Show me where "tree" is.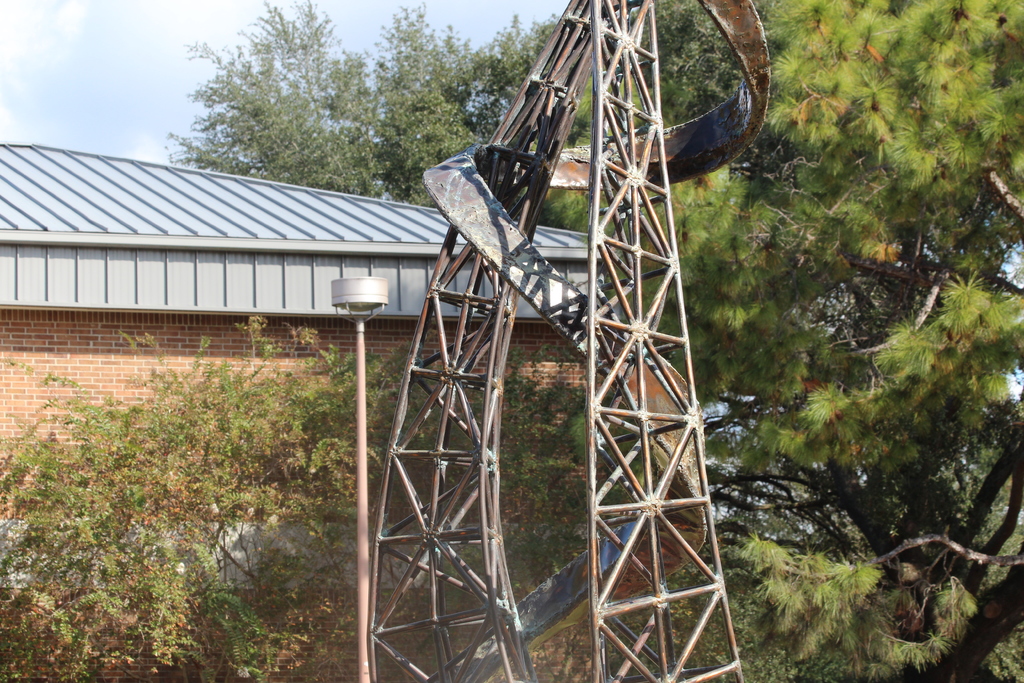
"tree" is at x1=150 y1=0 x2=558 y2=206.
